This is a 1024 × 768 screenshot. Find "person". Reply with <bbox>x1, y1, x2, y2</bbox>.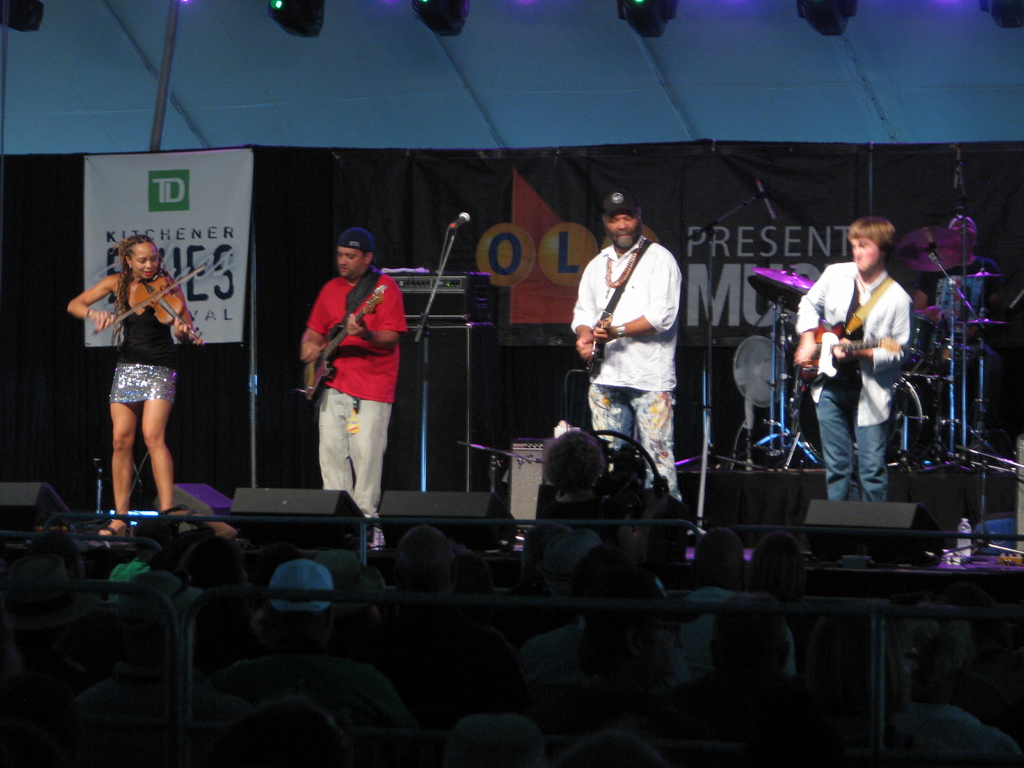
<bbox>82, 205, 190, 529</bbox>.
